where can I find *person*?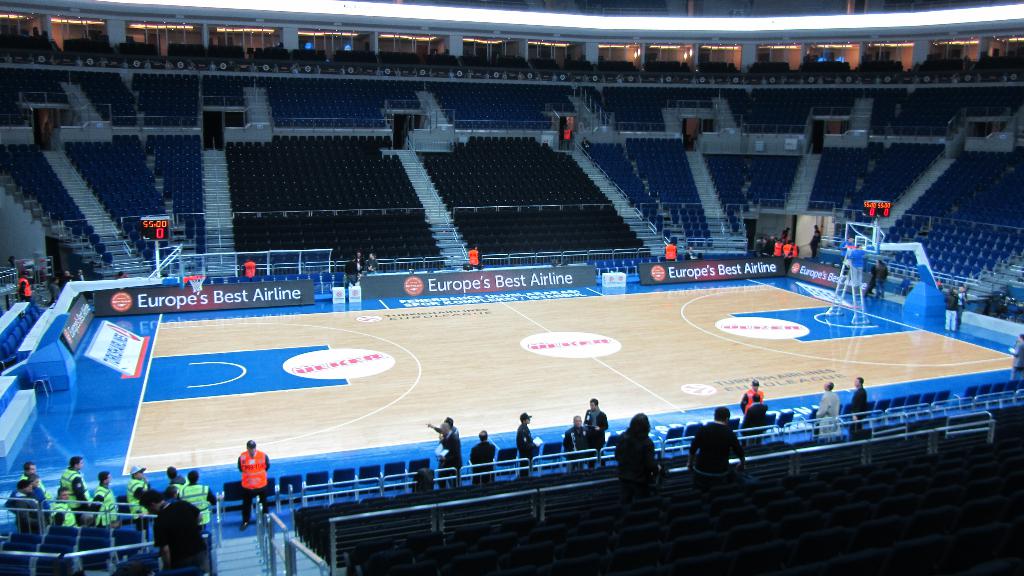
You can find it at <region>614, 410, 665, 491</region>.
